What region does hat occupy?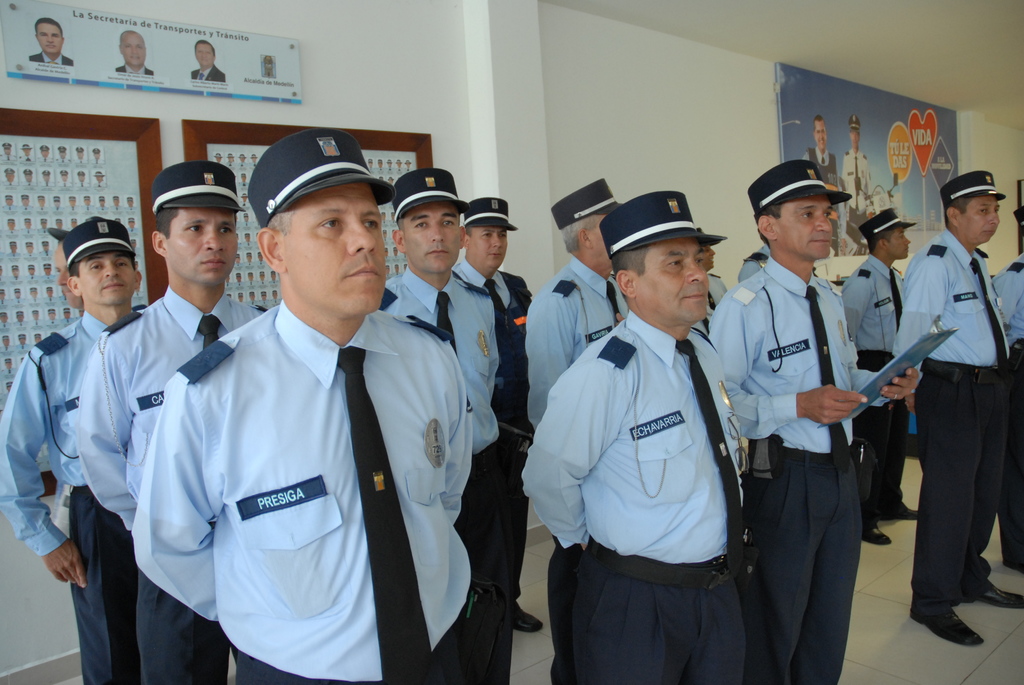
[552, 178, 625, 230].
